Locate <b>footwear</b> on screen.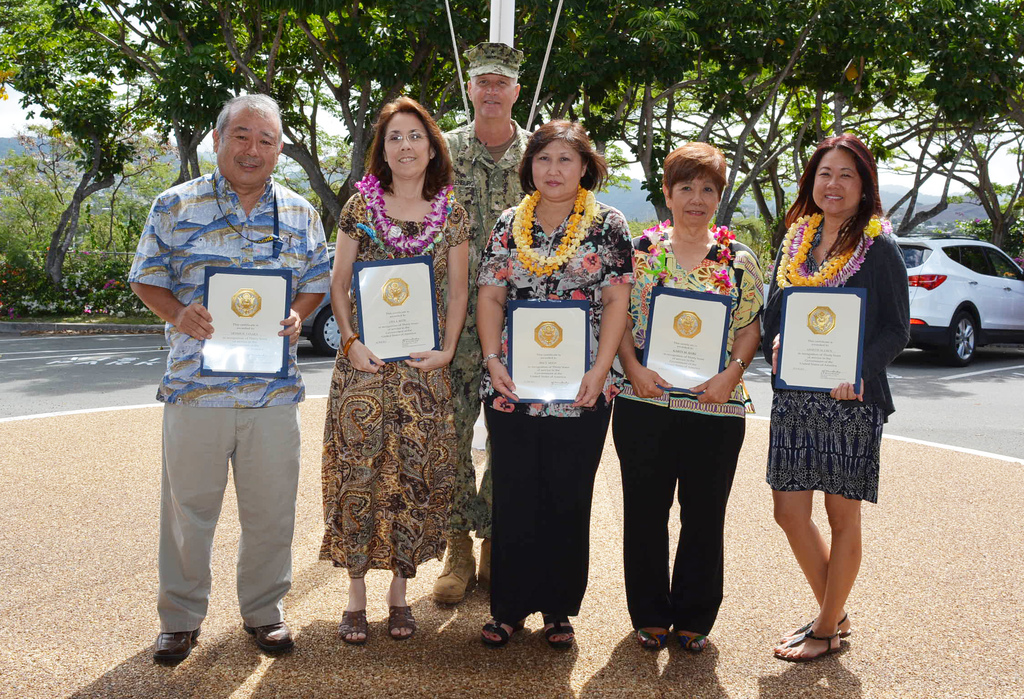
On screen at [left=337, top=608, right=369, bottom=645].
